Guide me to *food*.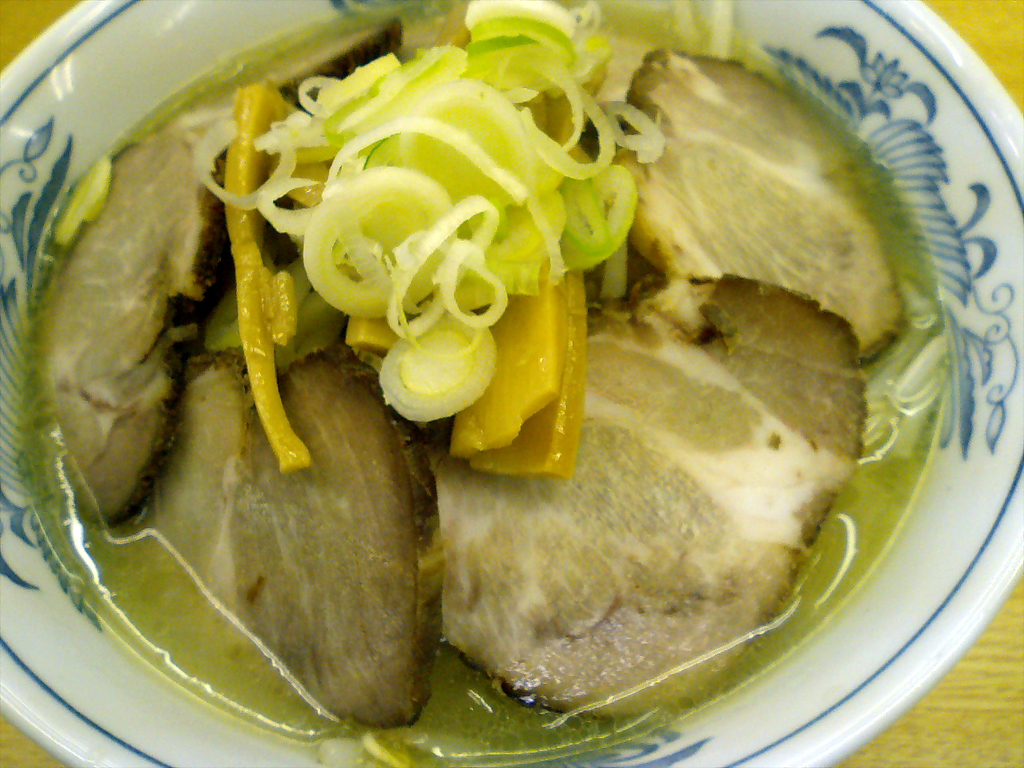
Guidance: 139 0 977 673.
